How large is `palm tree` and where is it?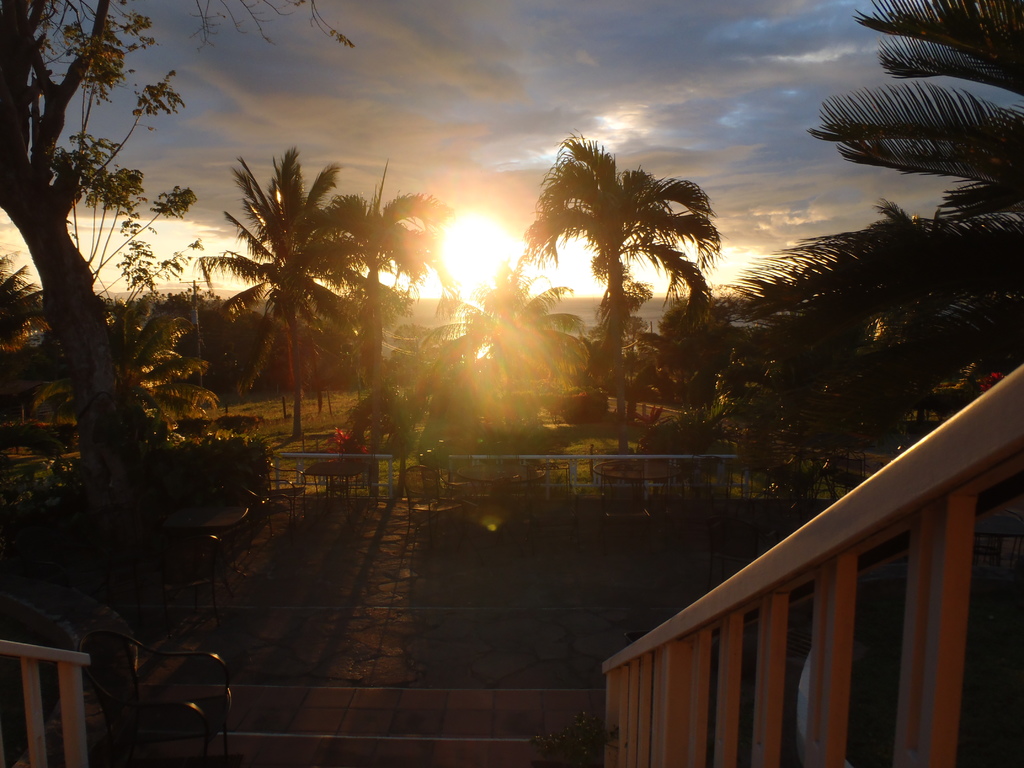
Bounding box: (408, 262, 588, 408).
